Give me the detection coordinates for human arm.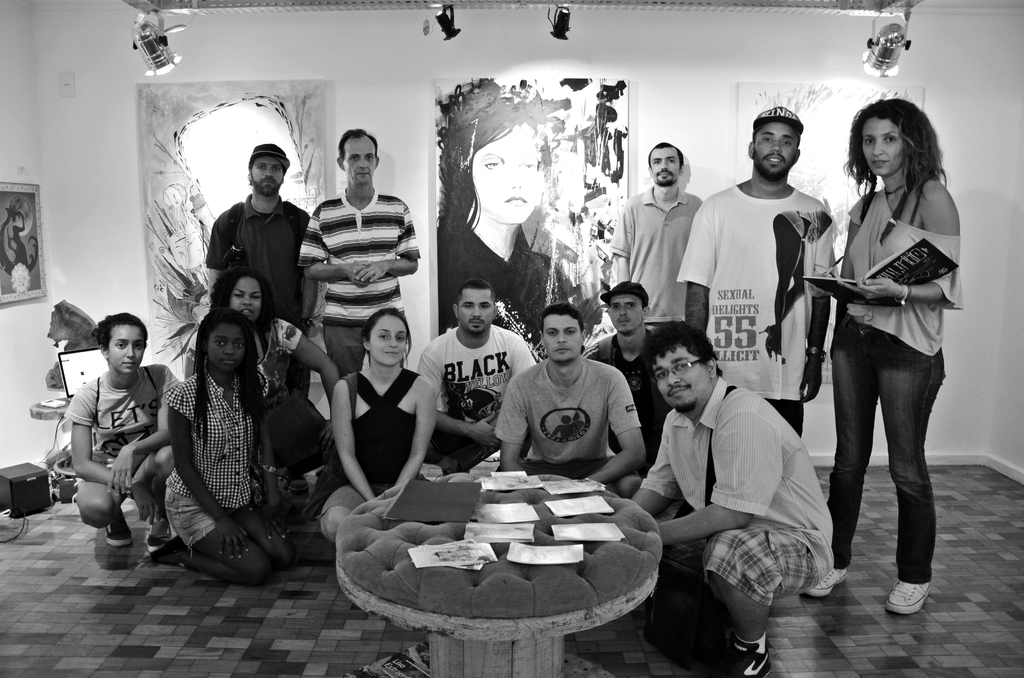
left=584, top=367, right=650, bottom=489.
